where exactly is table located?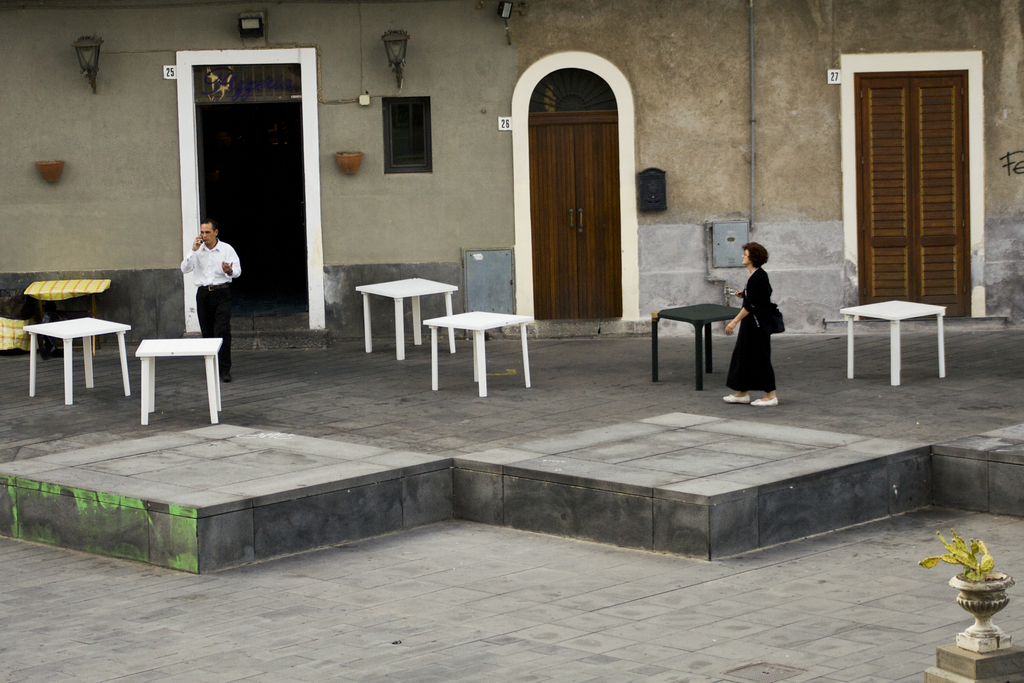
Its bounding box is (x1=423, y1=313, x2=536, y2=402).
